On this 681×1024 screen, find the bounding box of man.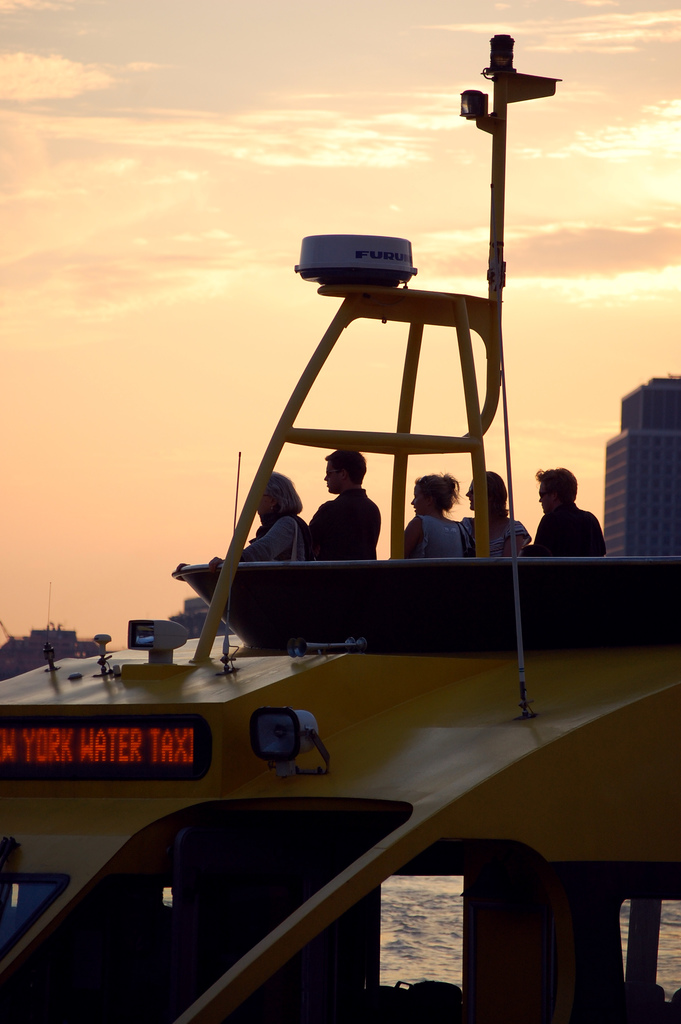
Bounding box: <region>537, 473, 616, 563</region>.
